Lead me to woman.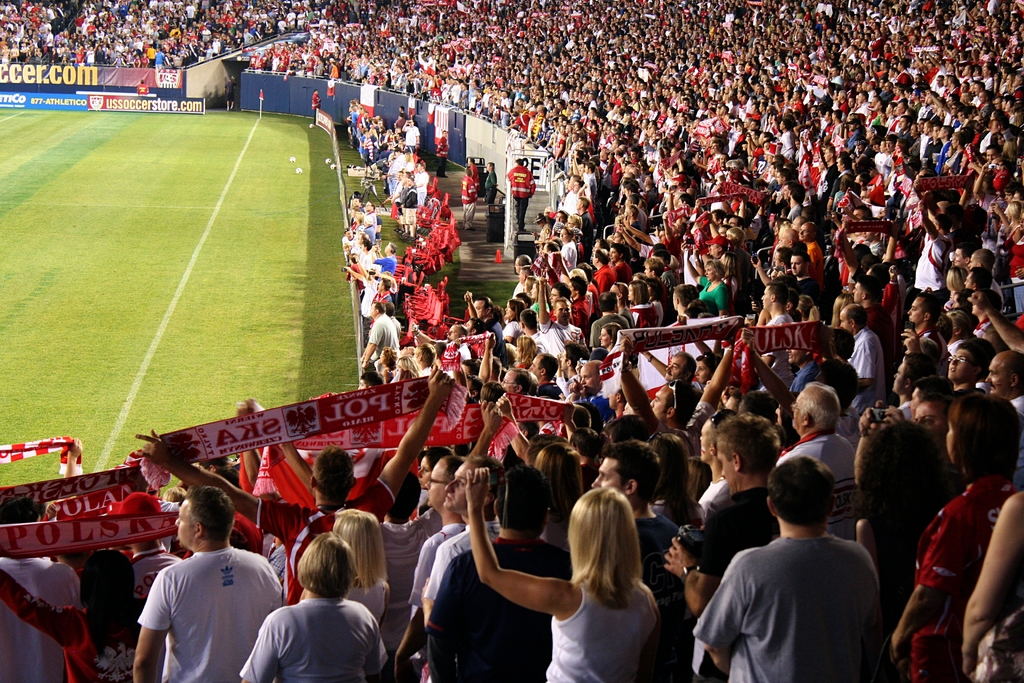
Lead to box=[806, 148, 843, 198].
